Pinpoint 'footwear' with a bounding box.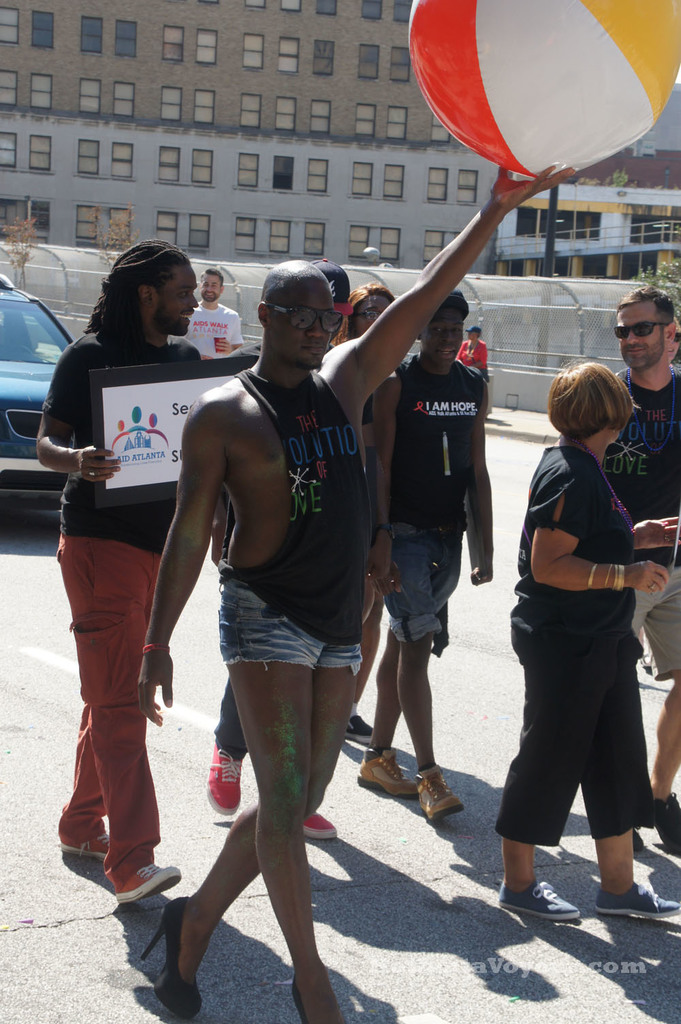
<box>585,878,680,916</box>.
